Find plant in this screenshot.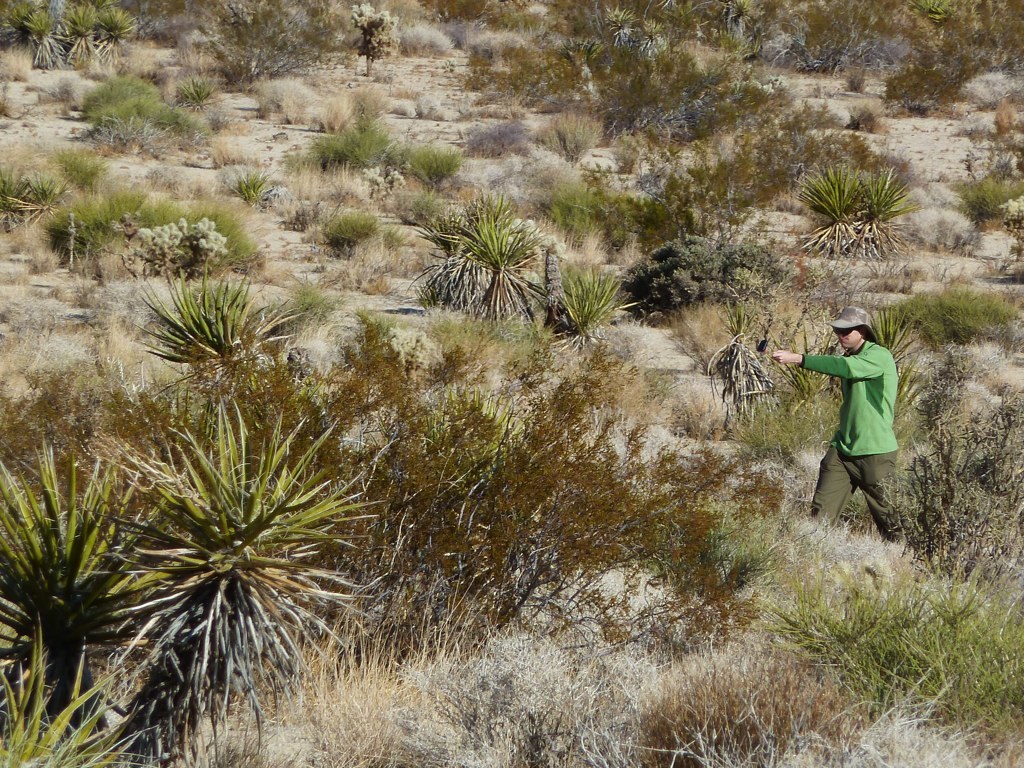
The bounding box for plant is 628/237/787/327.
